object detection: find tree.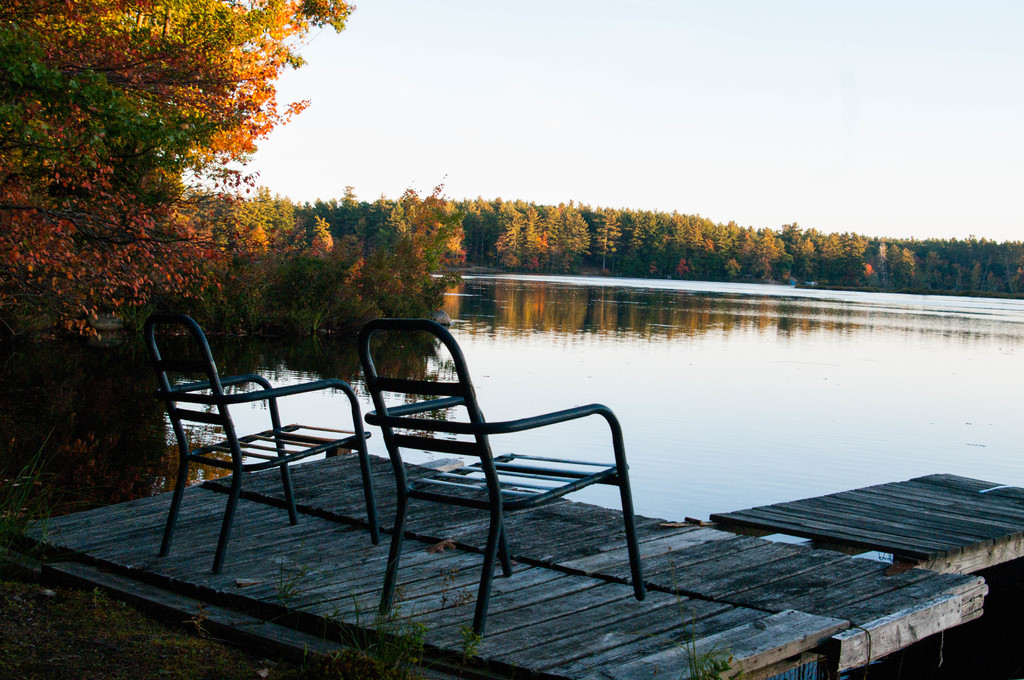
region(0, 0, 353, 329).
